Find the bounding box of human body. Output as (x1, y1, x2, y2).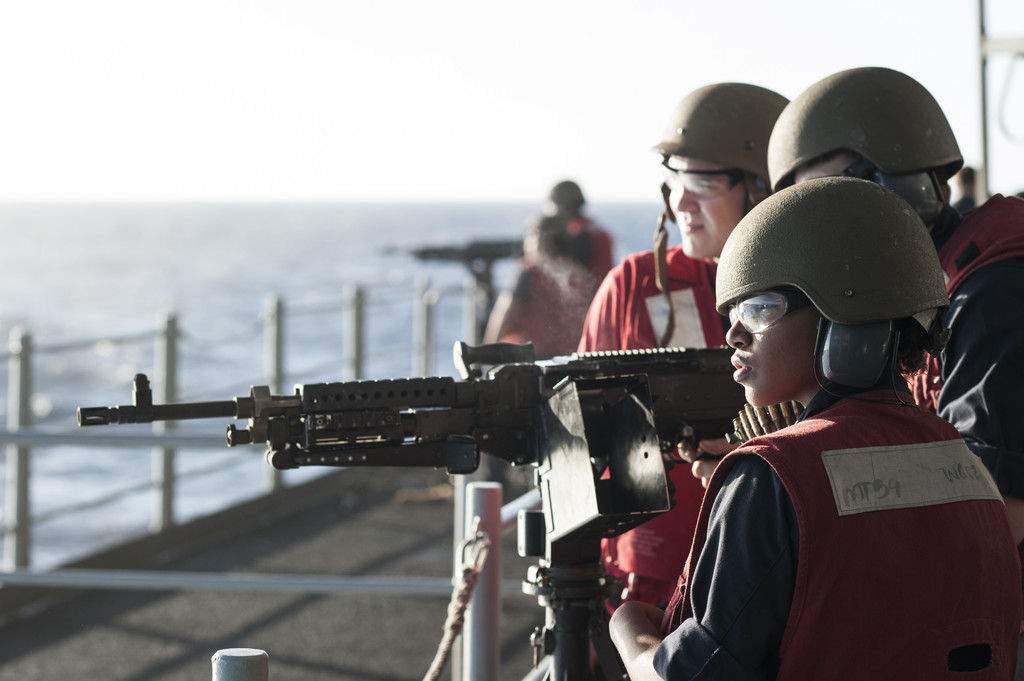
(908, 188, 1023, 513).
